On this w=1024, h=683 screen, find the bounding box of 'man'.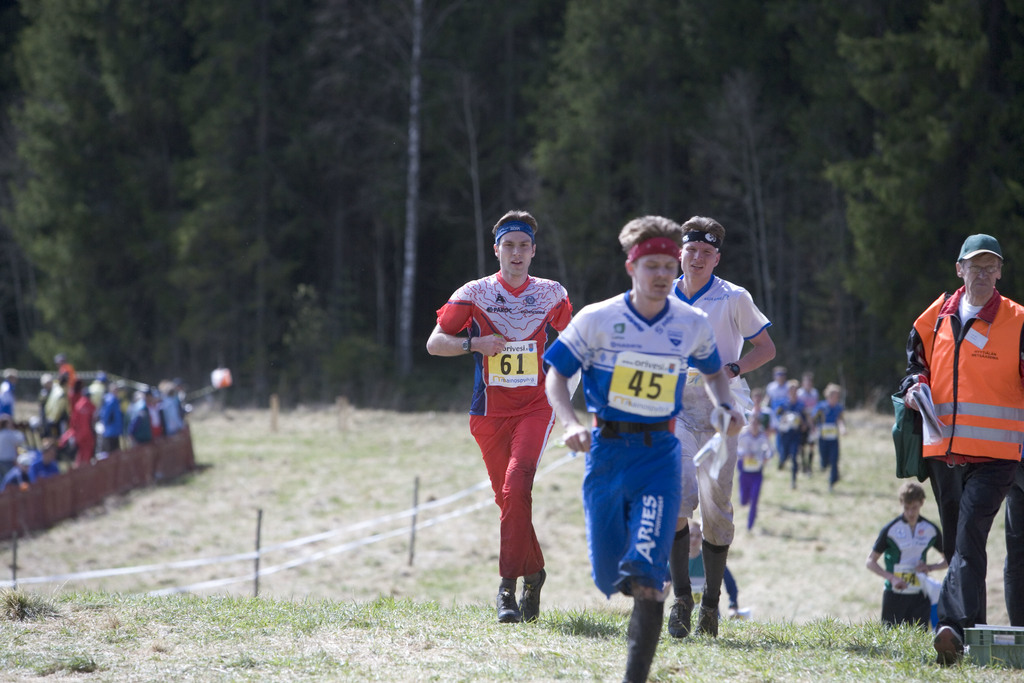
Bounding box: {"left": 902, "top": 243, "right": 1023, "bottom": 624}.
